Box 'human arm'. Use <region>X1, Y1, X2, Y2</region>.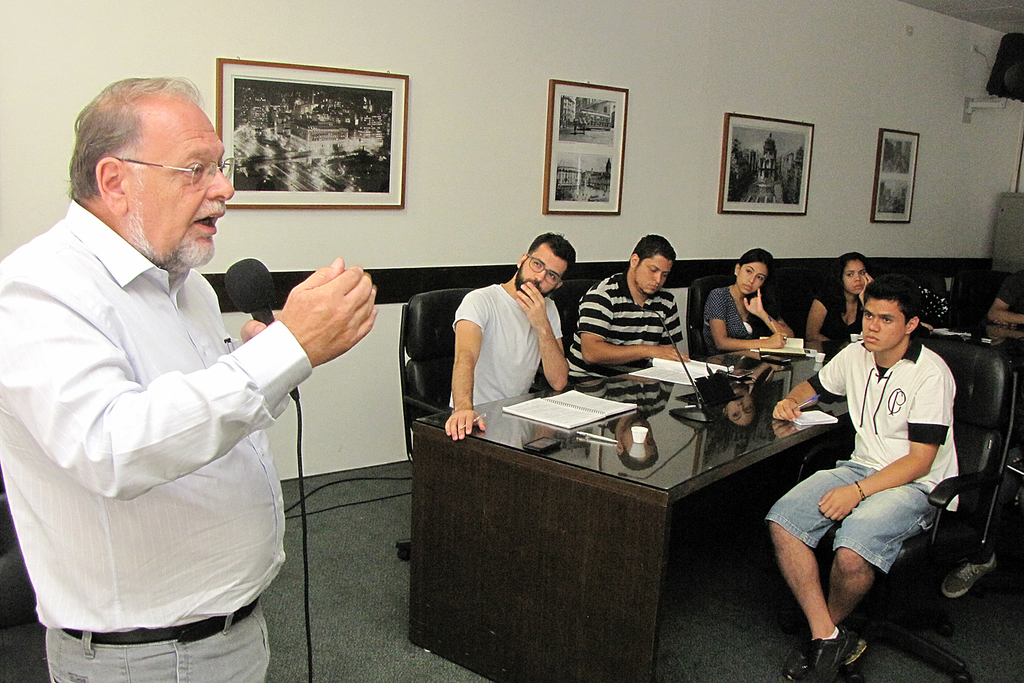
<region>800, 283, 838, 345</region>.
